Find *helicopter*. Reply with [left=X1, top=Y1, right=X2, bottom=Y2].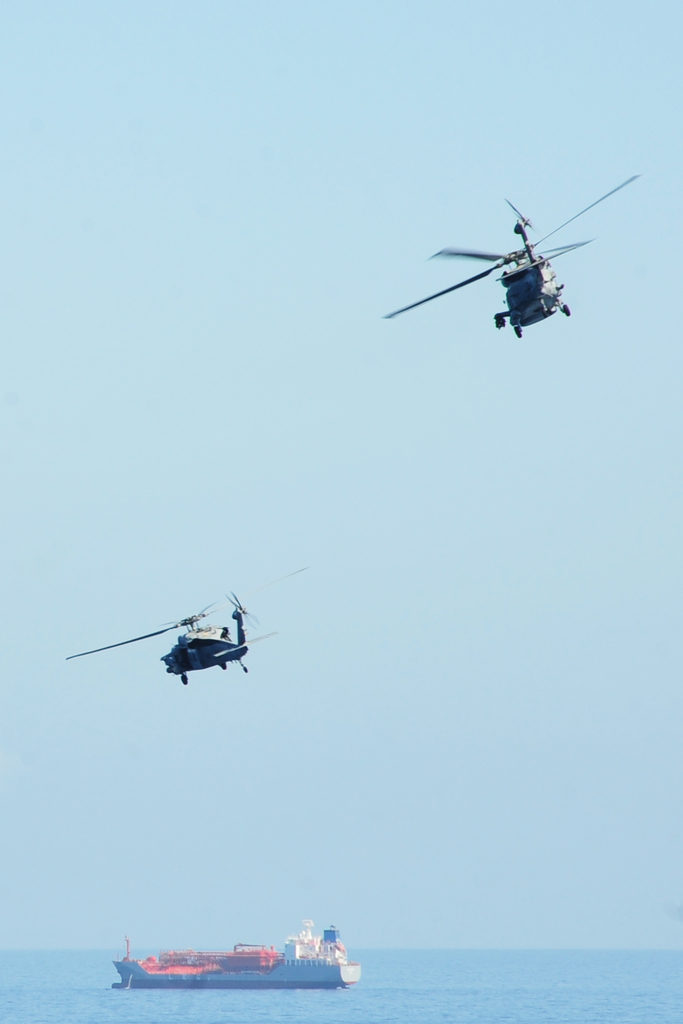
[left=395, top=179, right=627, bottom=339].
